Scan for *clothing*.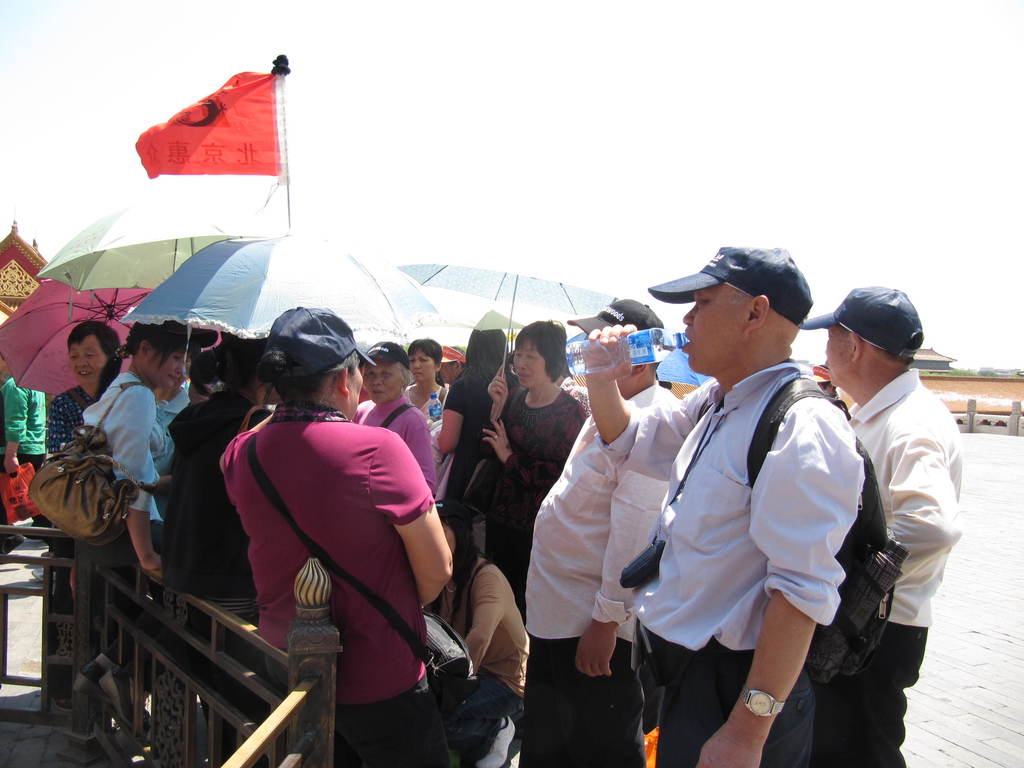
Scan result: rect(408, 378, 445, 419).
